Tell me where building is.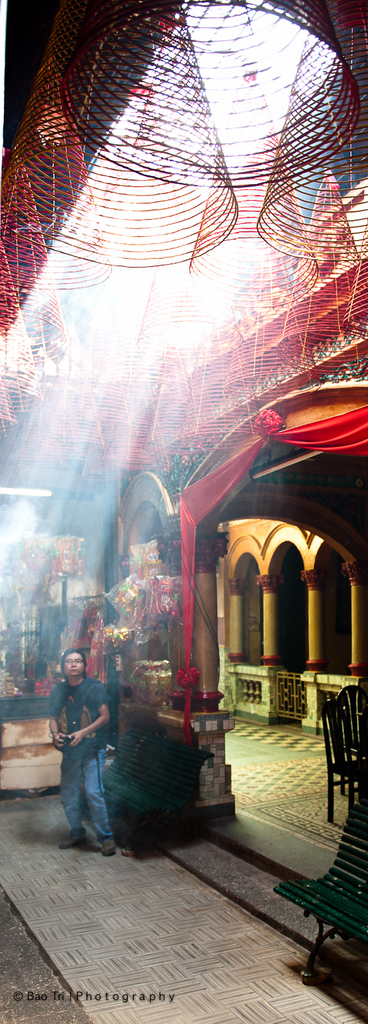
building is at (0,0,367,1023).
